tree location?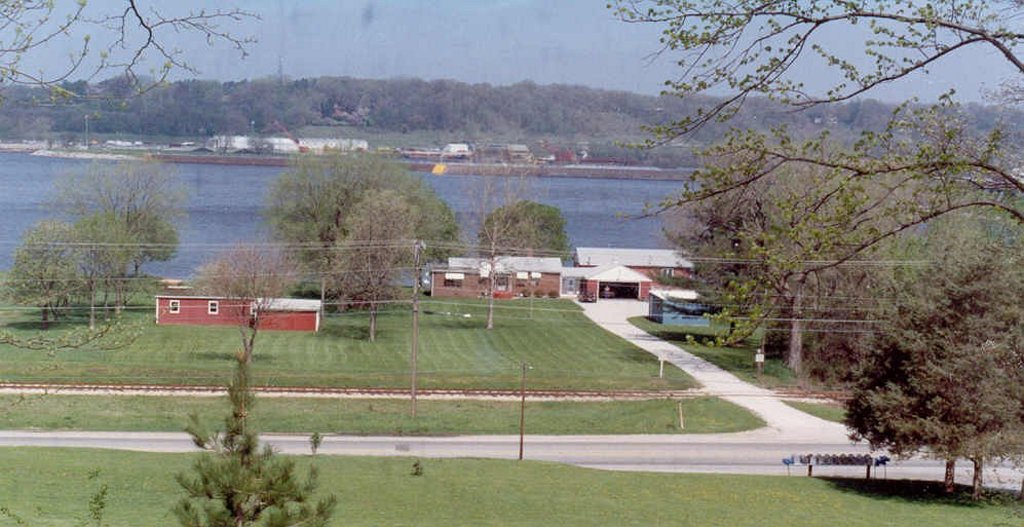
[left=470, top=198, right=573, bottom=267]
